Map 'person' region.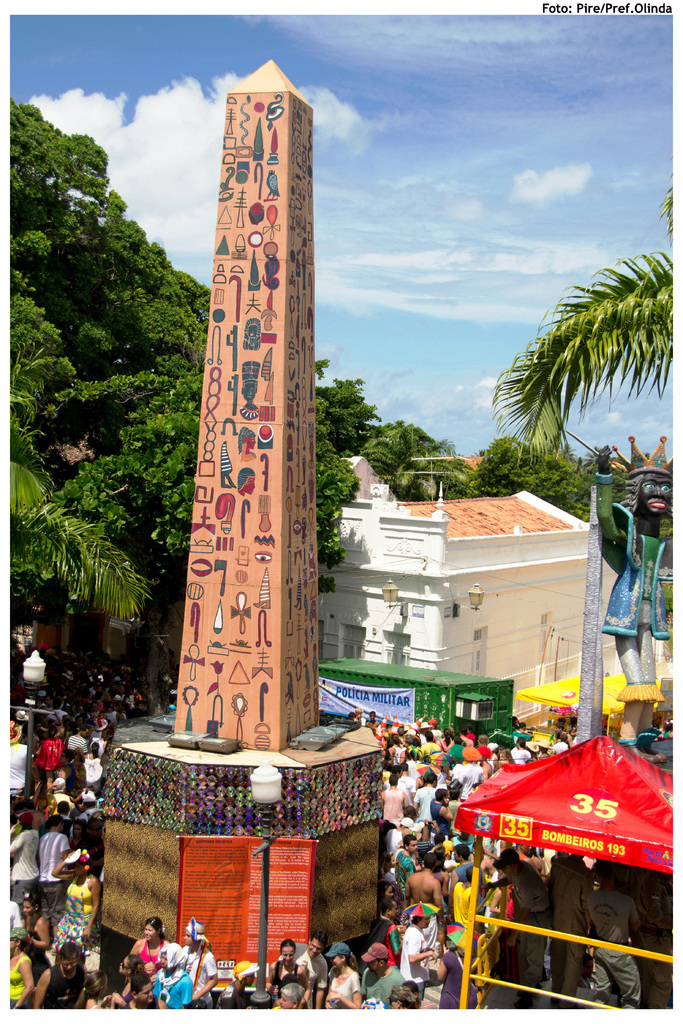
Mapped to (386,831,411,883).
